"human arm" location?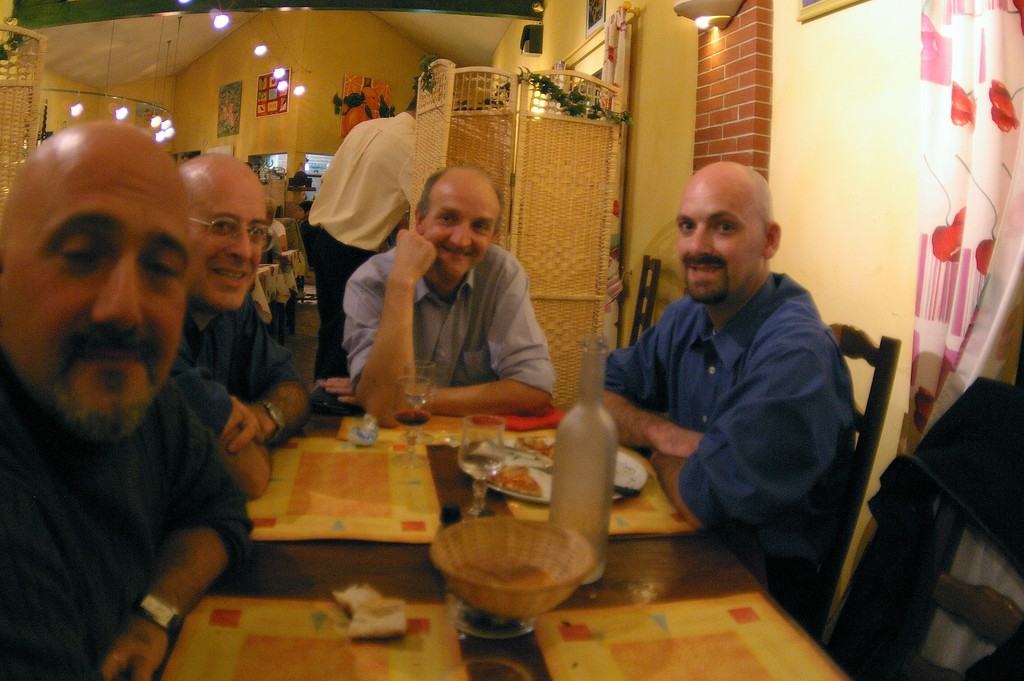
region(399, 250, 559, 423)
